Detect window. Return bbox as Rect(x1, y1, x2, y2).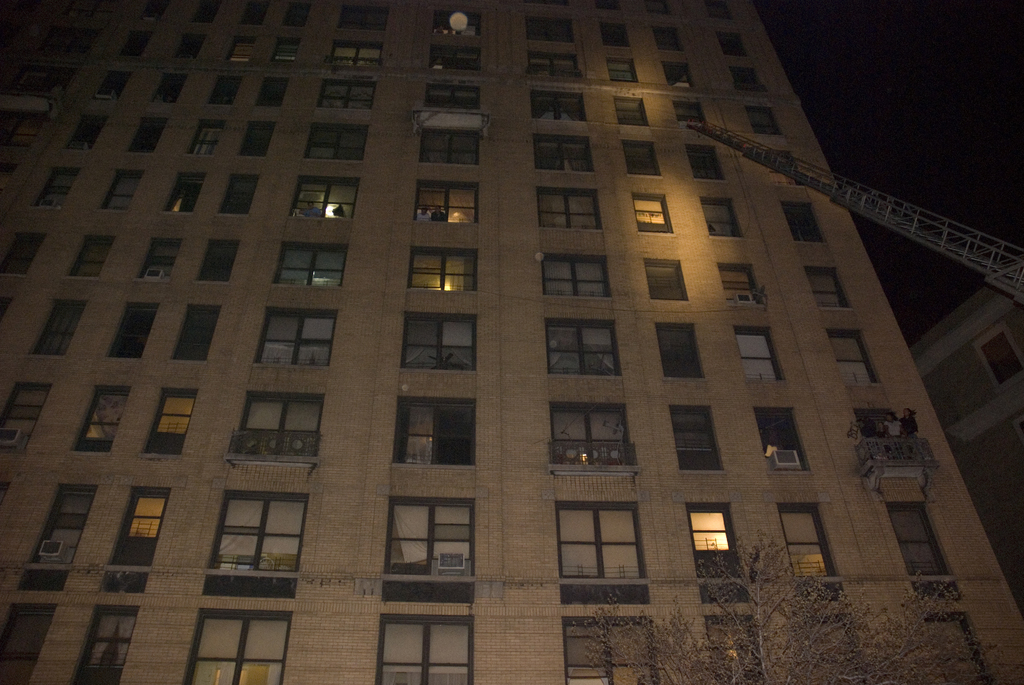
Rect(180, 120, 225, 161).
